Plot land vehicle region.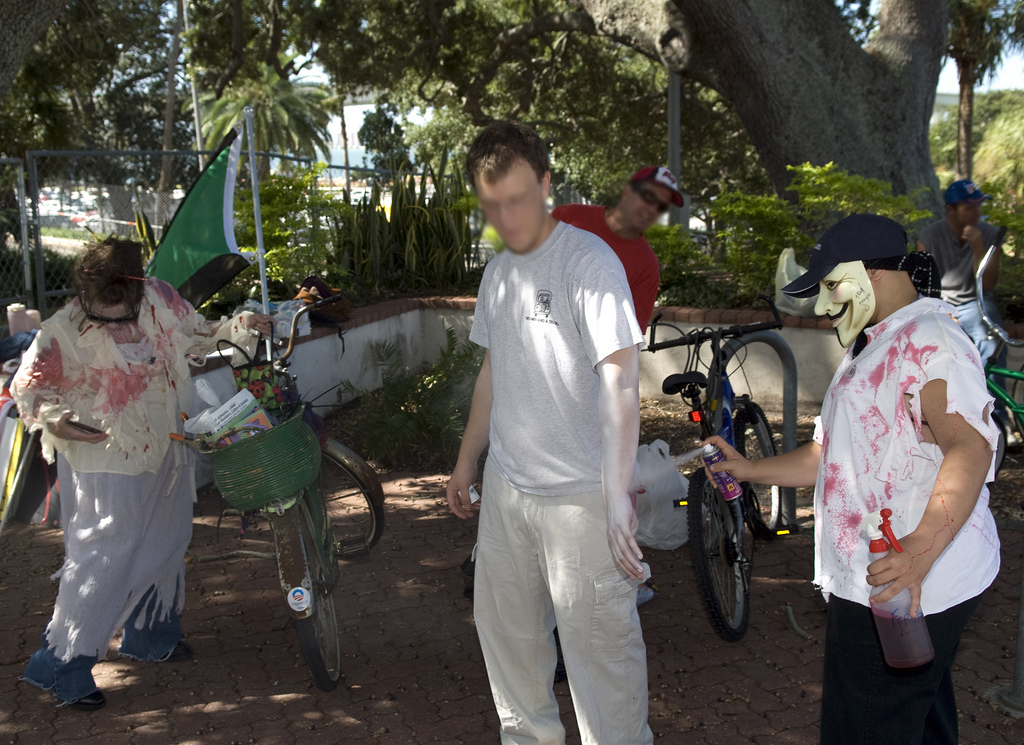
Plotted at {"left": 163, "top": 291, "right": 378, "bottom": 678}.
